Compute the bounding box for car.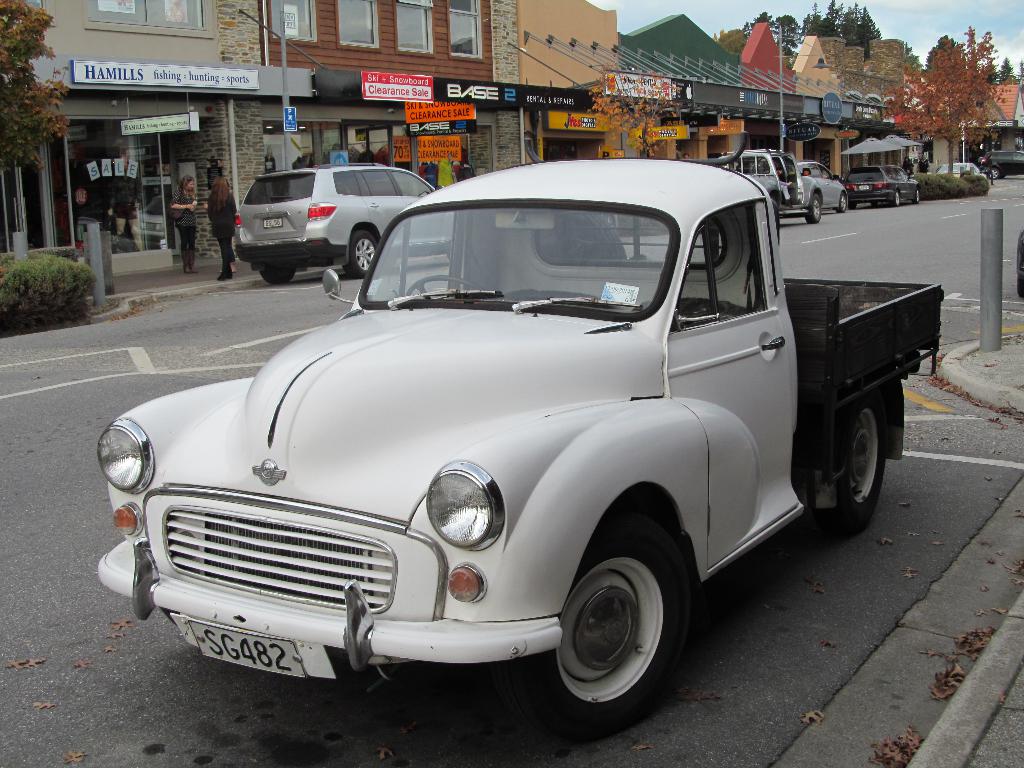
<bbox>714, 146, 806, 202</bbox>.
